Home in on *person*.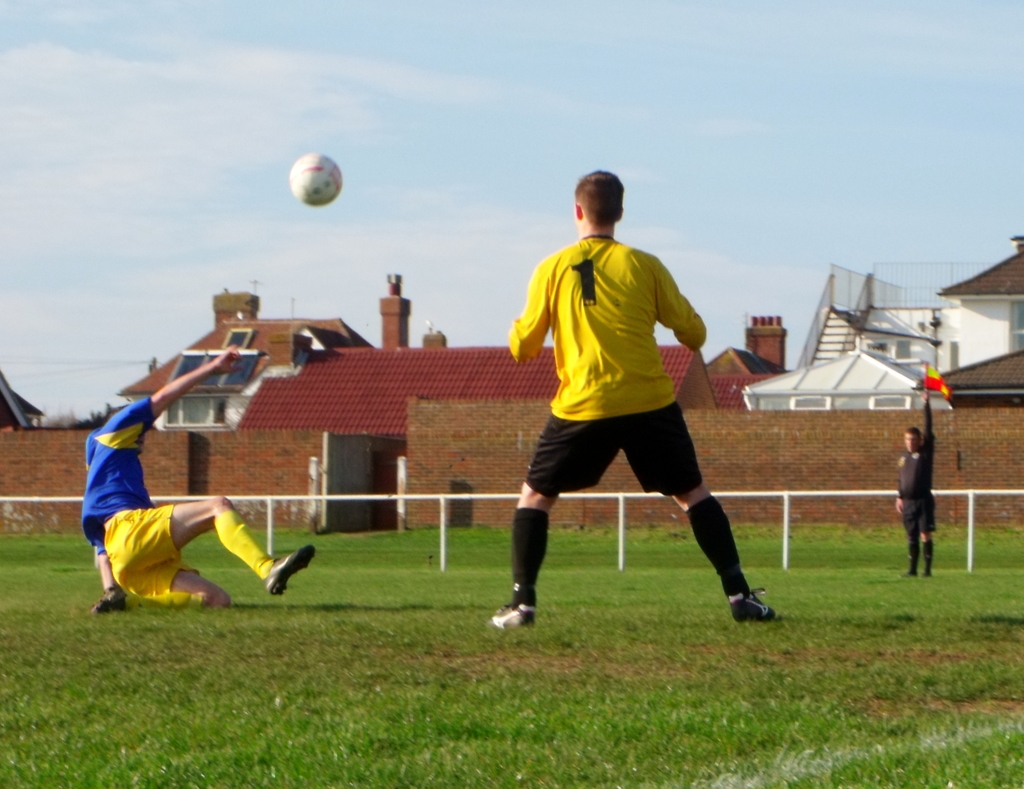
Homed in at (895, 349, 943, 577).
